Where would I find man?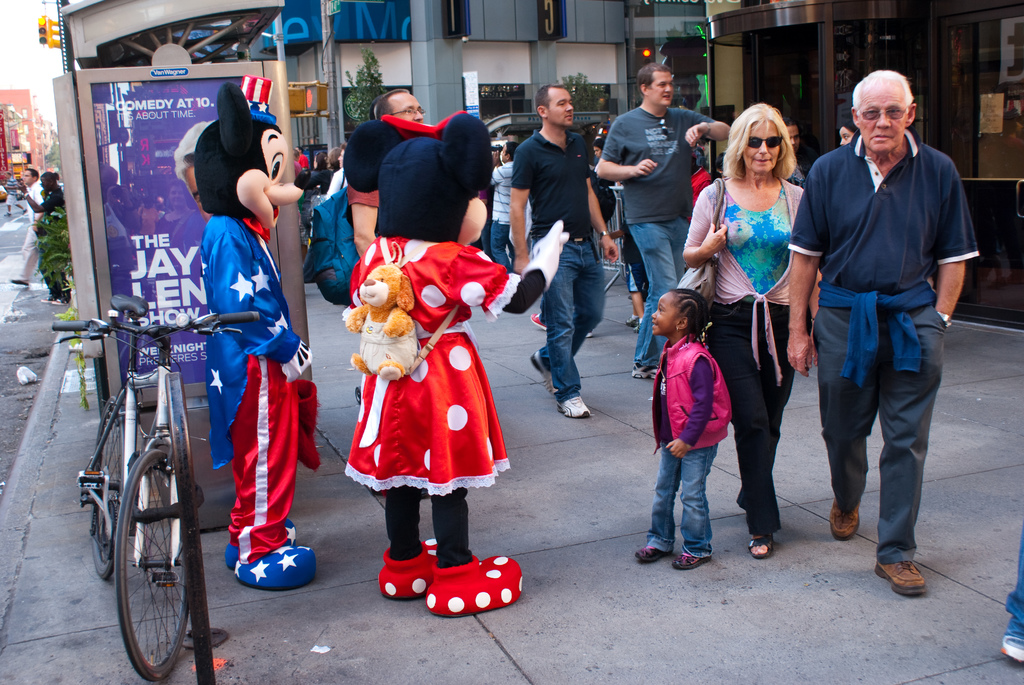
At bbox=[792, 68, 966, 579].
